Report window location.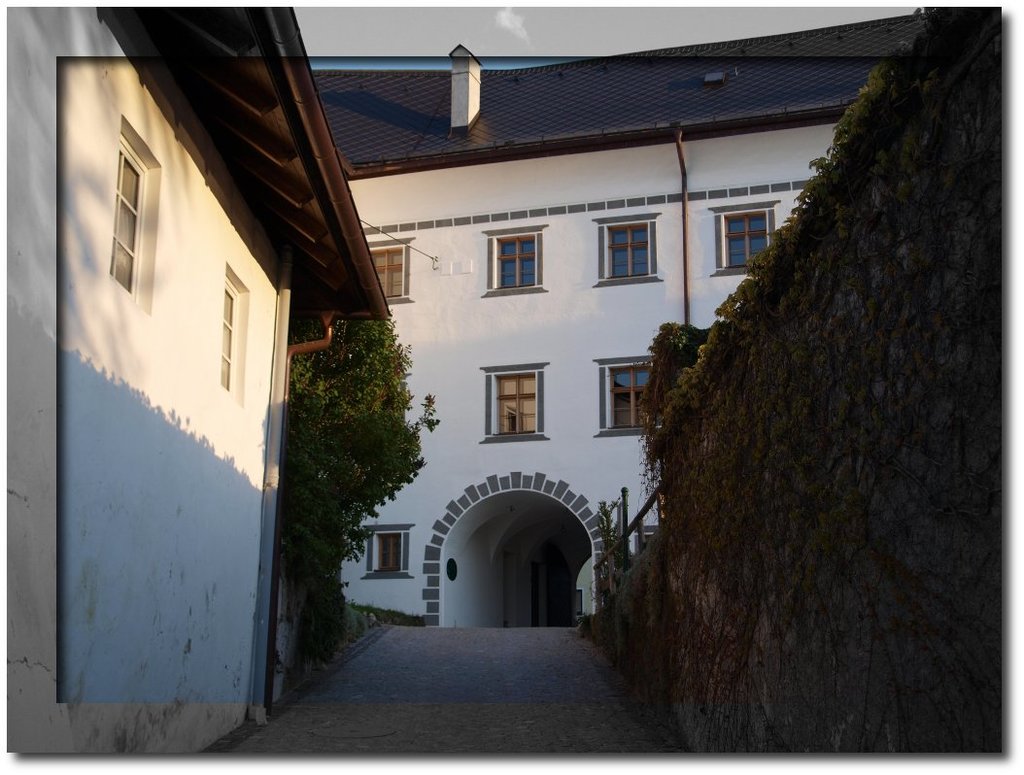
Report: [x1=104, y1=137, x2=150, y2=296].
